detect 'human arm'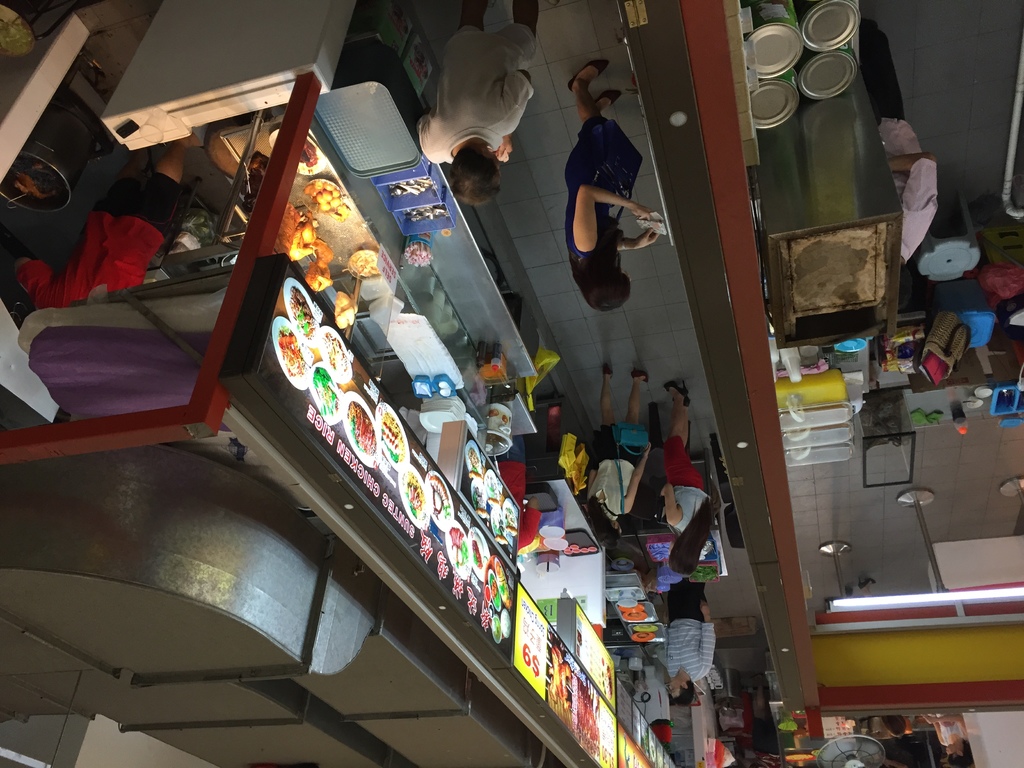
[571,181,656,252]
